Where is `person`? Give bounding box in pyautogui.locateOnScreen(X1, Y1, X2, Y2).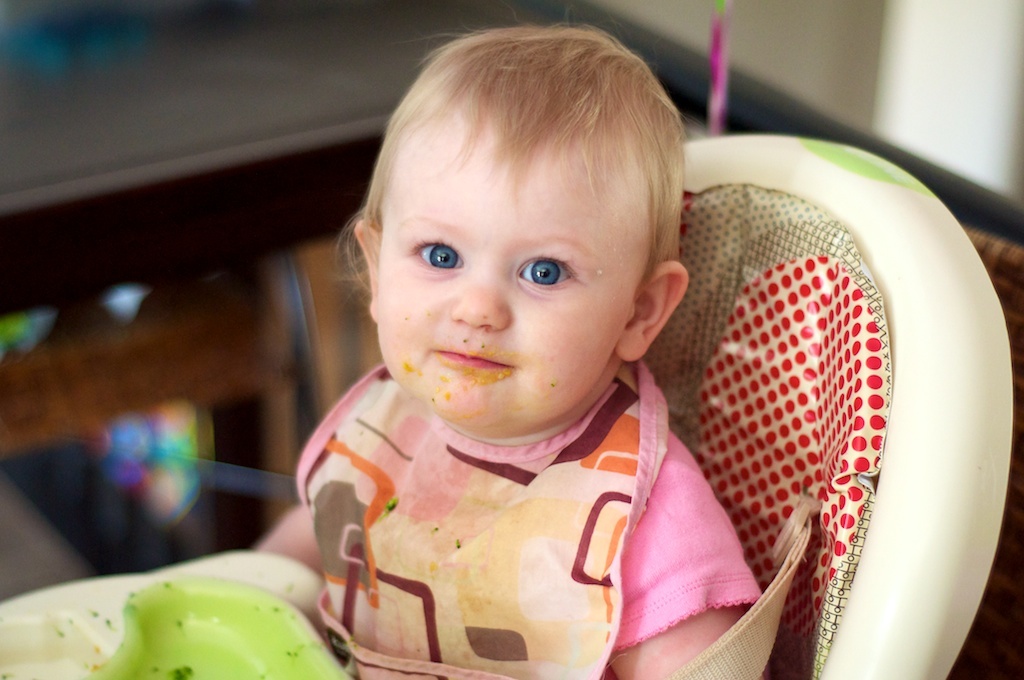
pyautogui.locateOnScreen(251, 21, 763, 679).
